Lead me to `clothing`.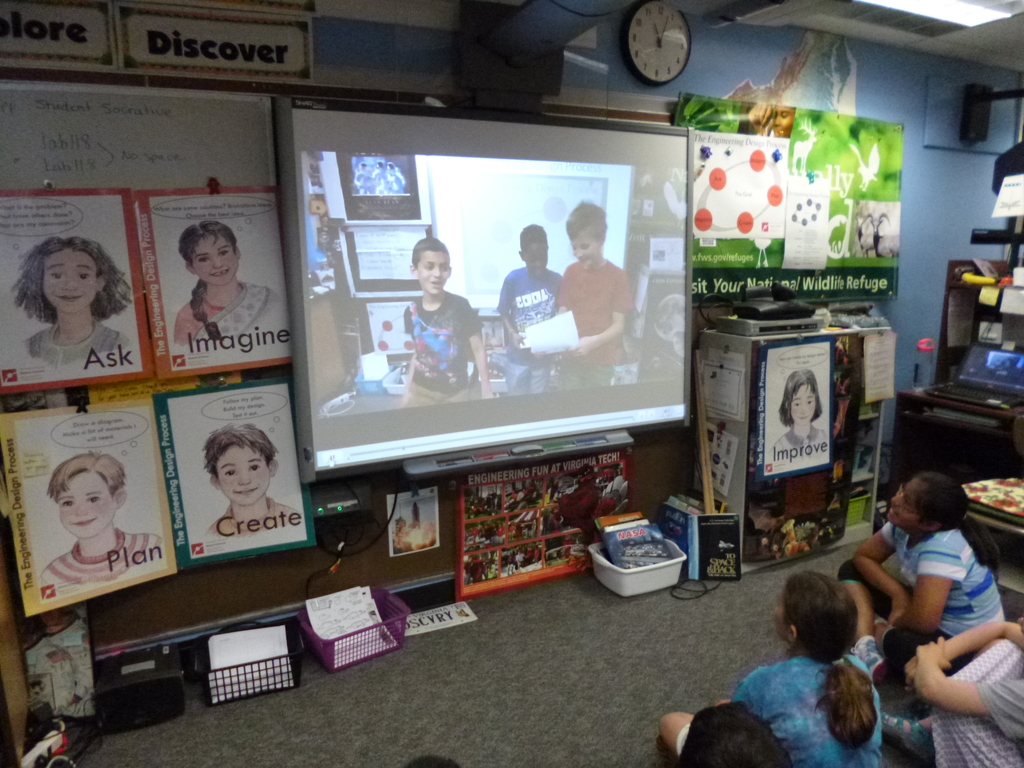
Lead to region(854, 500, 1002, 710).
